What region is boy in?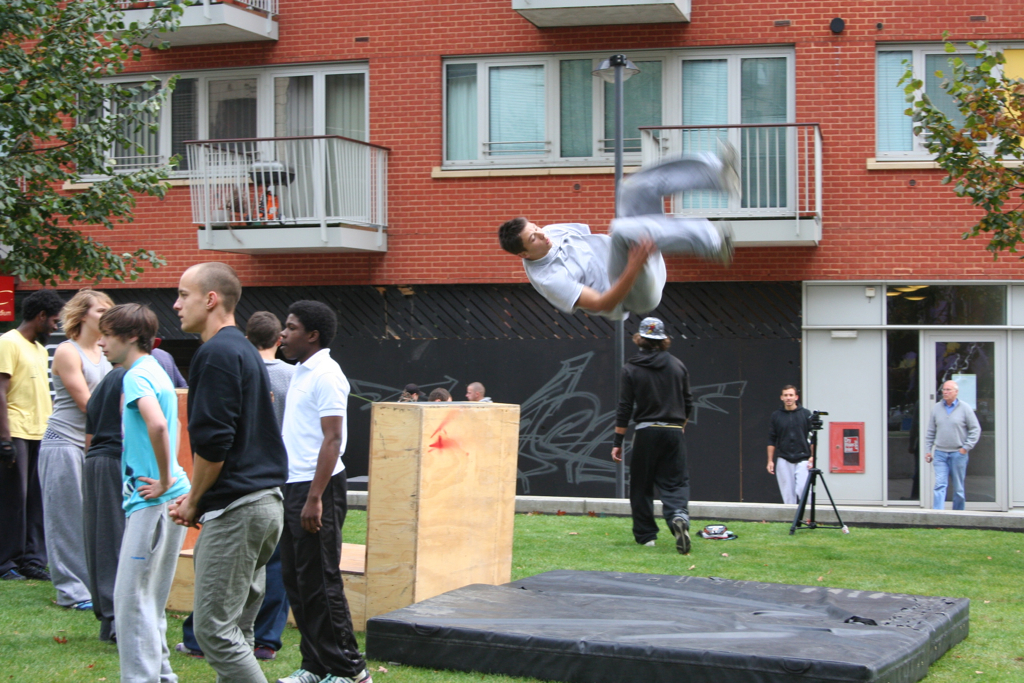
BBox(281, 298, 377, 682).
